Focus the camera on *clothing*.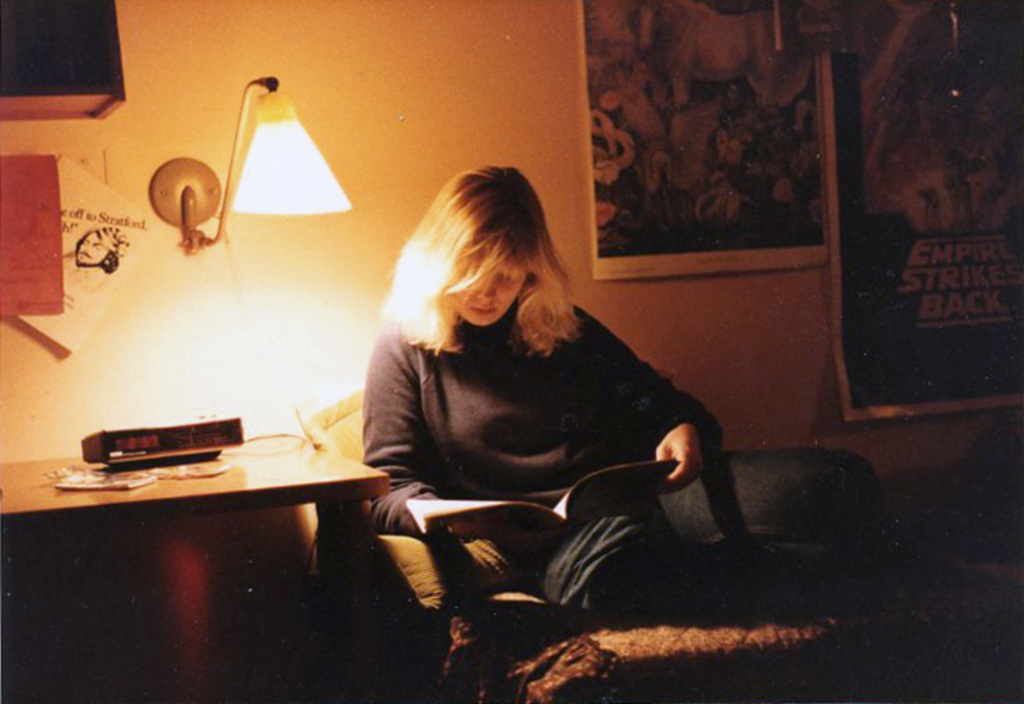
Focus region: box(338, 248, 730, 543).
